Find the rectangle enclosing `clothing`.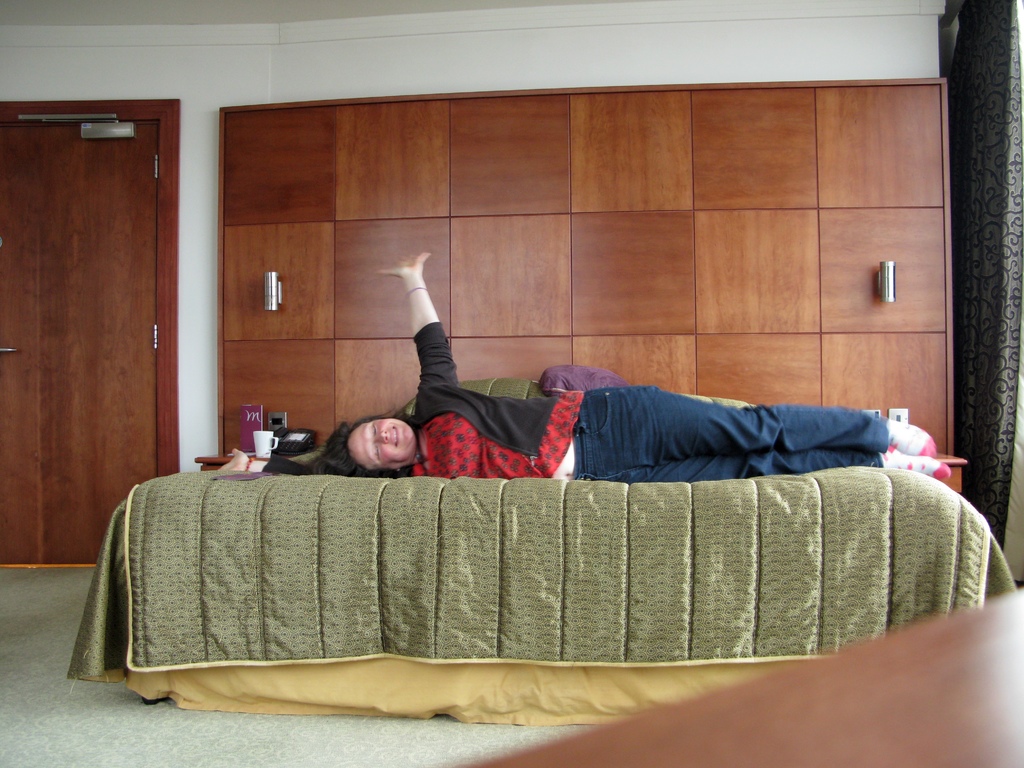
408,324,893,481.
